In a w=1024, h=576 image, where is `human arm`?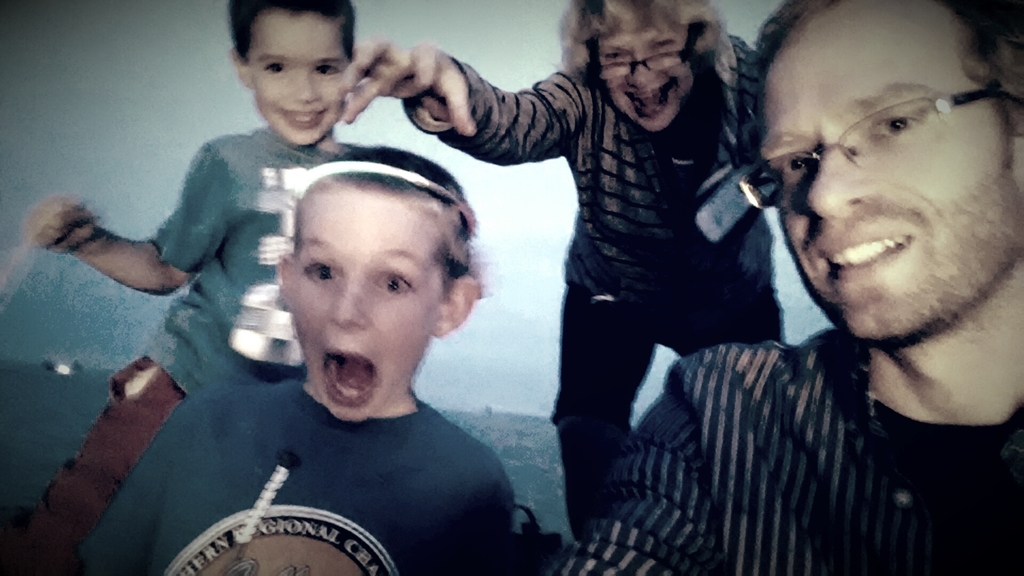
28:182:202:310.
